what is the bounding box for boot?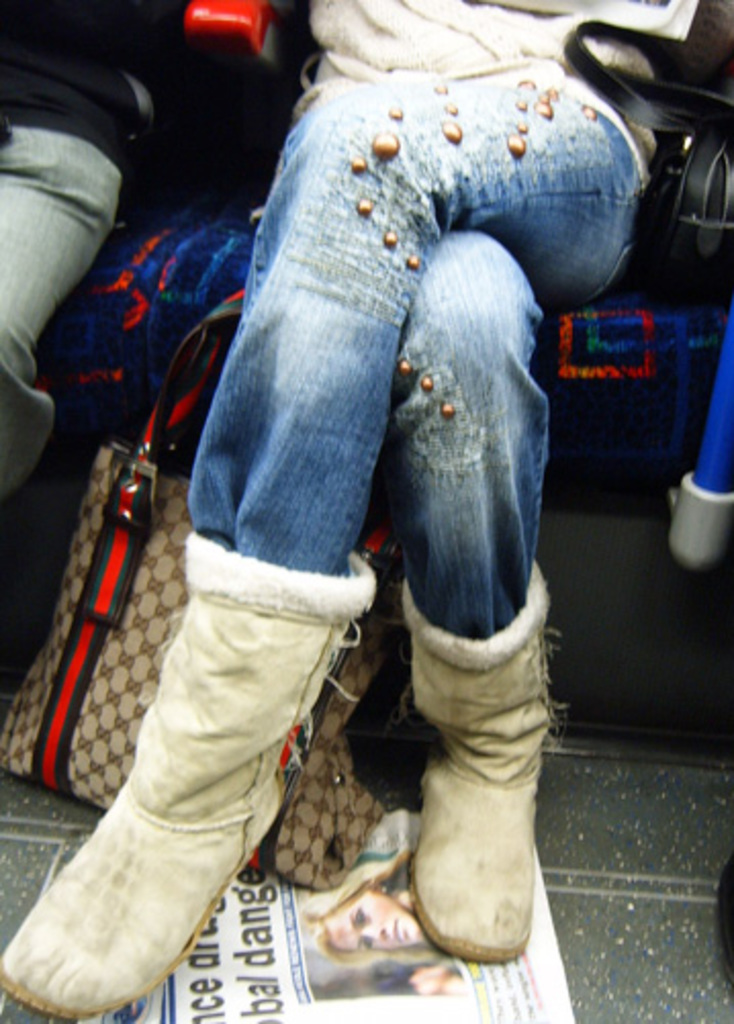
crop(0, 533, 376, 1020).
